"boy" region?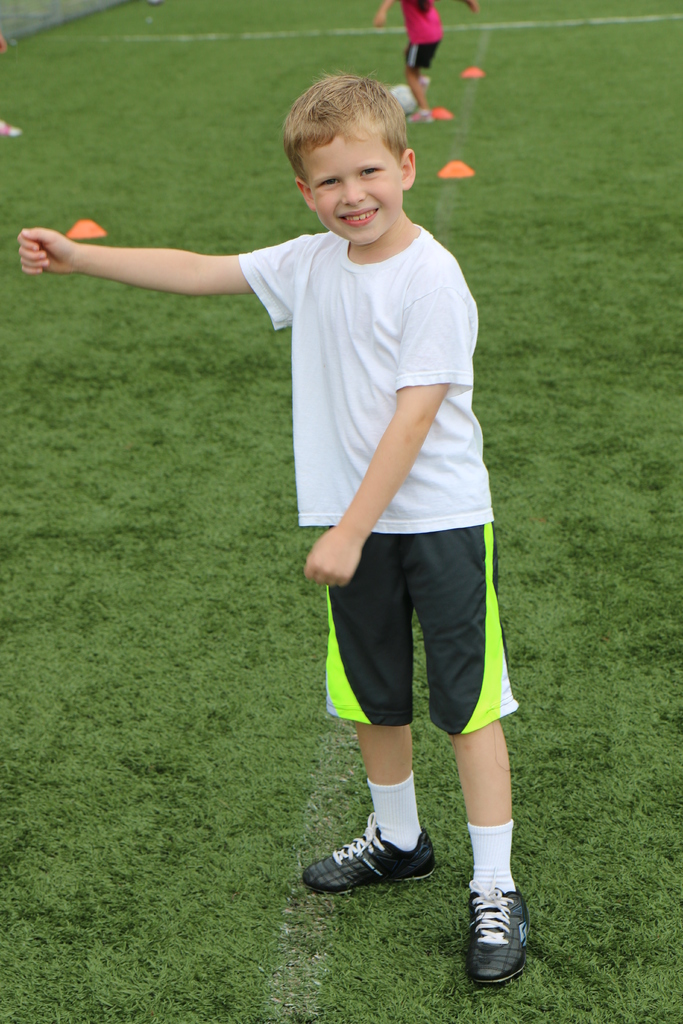
<region>82, 36, 516, 918</region>
